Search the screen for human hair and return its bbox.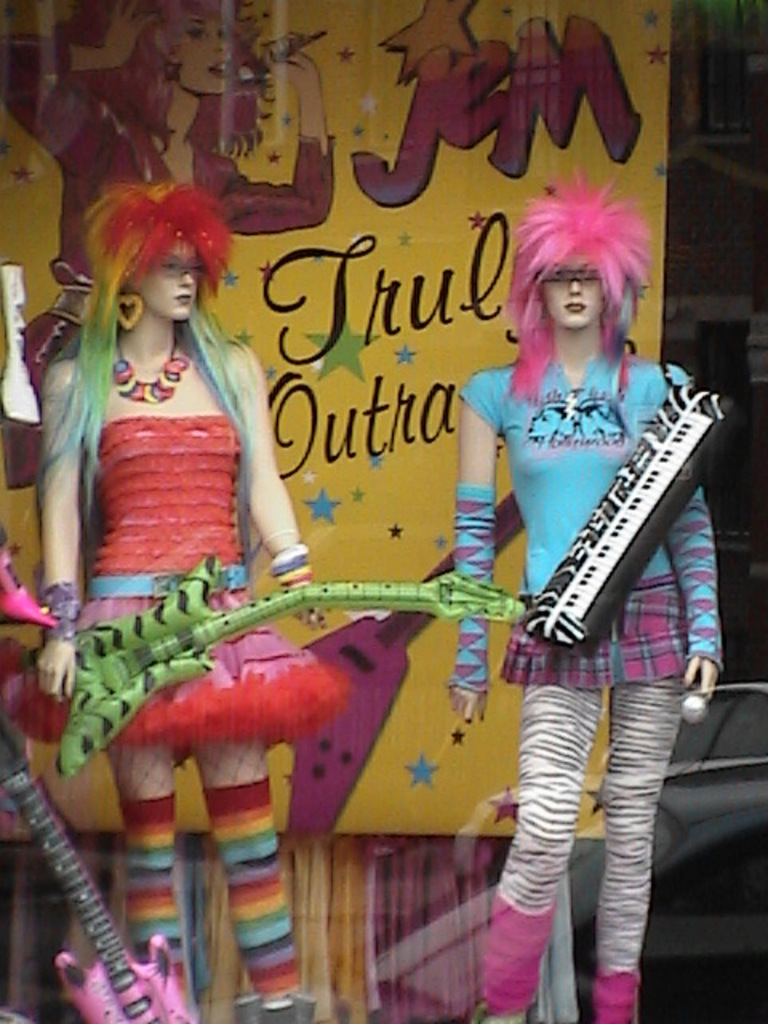
Found: 30,186,262,594.
